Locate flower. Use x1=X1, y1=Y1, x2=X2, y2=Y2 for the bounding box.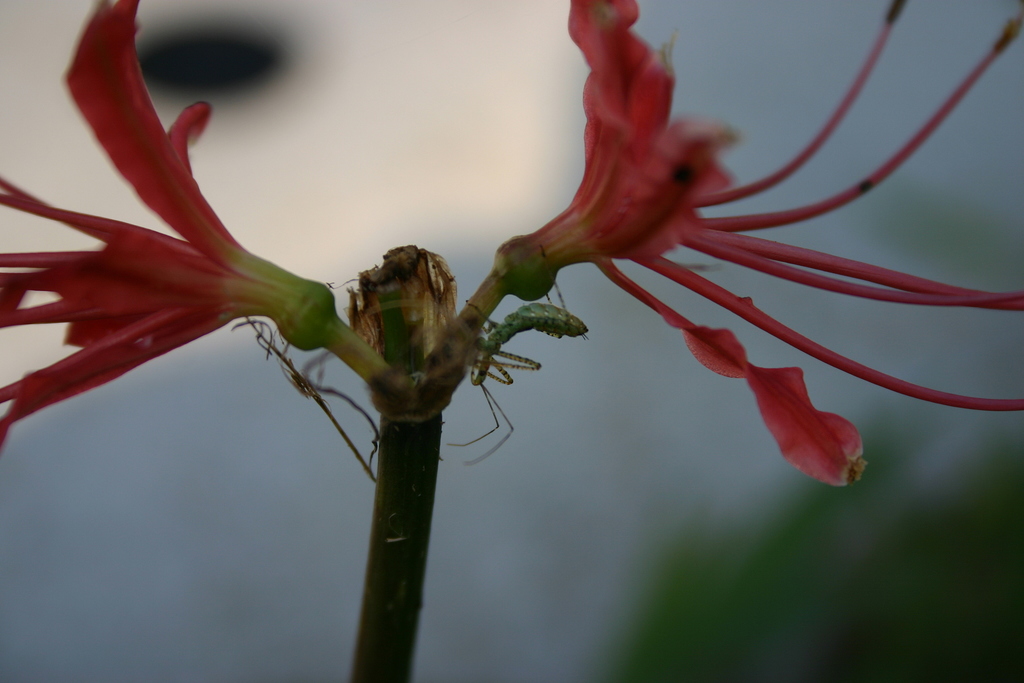
x1=509, y1=0, x2=1023, y2=483.
